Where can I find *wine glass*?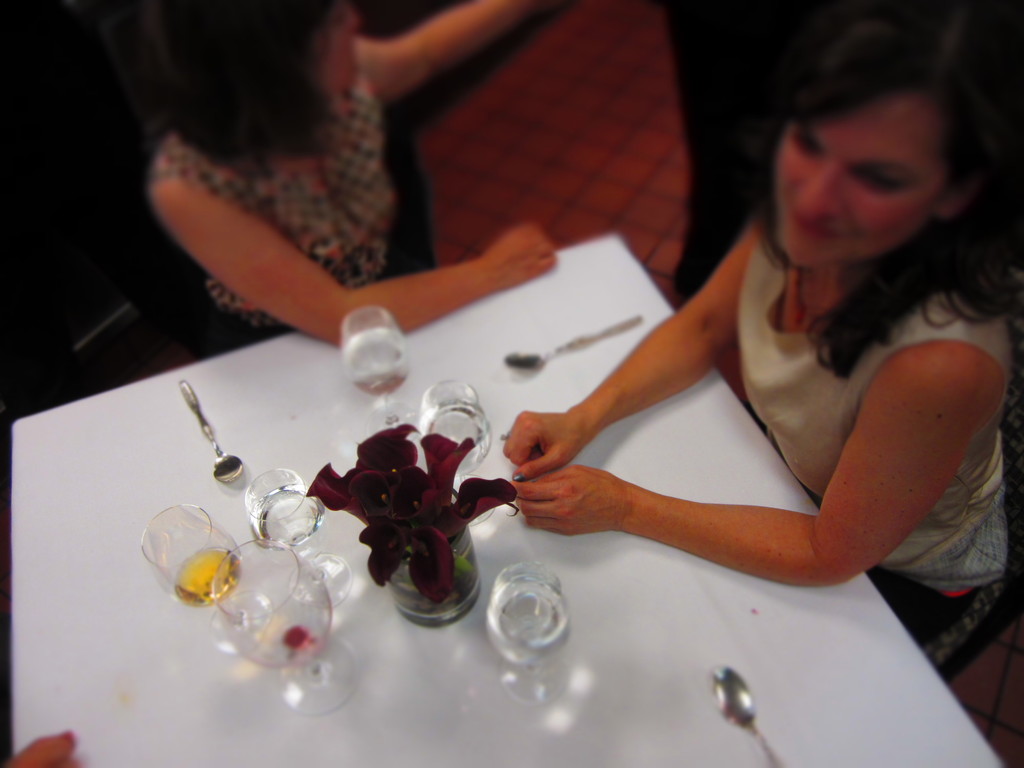
You can find it at (left=484, top=559, right=571, bottom=706).
